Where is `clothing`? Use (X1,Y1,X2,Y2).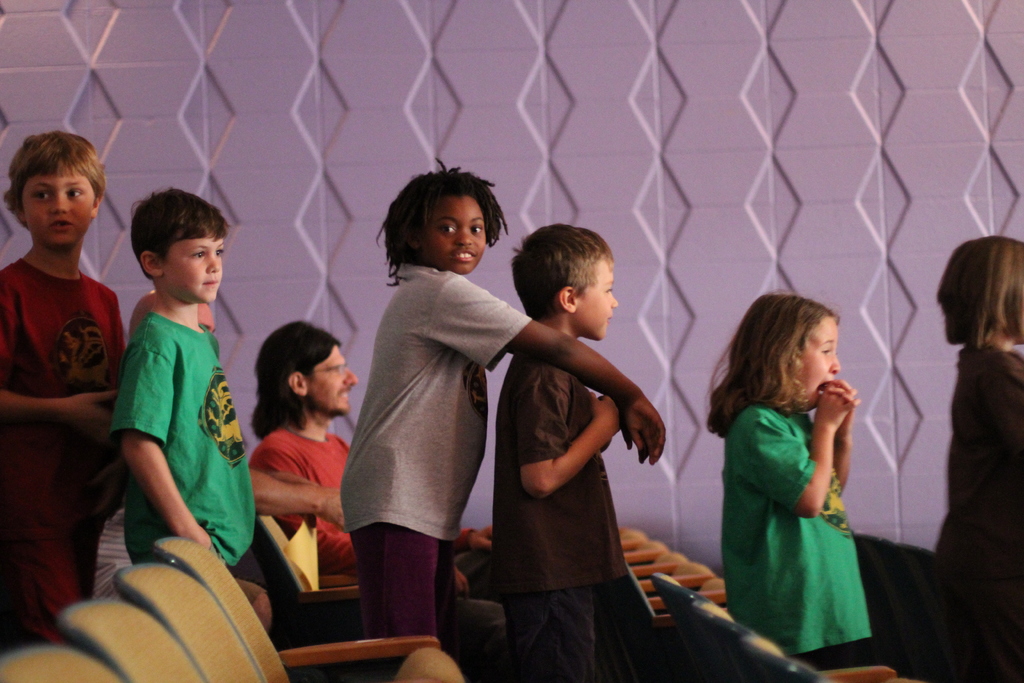
(108,307,279,634).
